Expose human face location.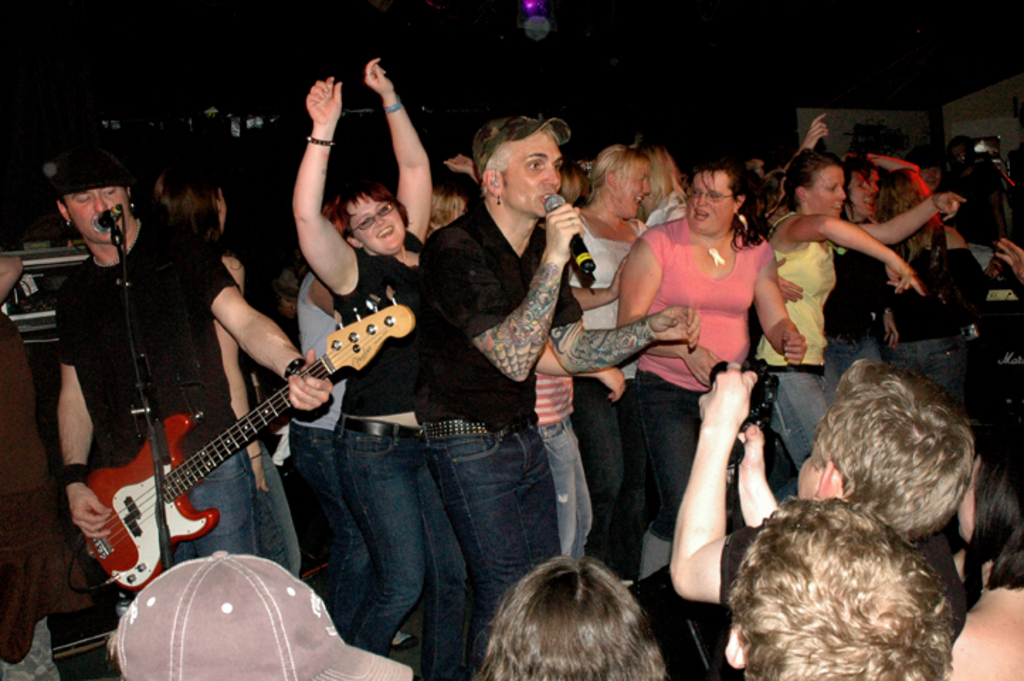
Exposed at x1=803, y1=169, x2=851, y2=218.
